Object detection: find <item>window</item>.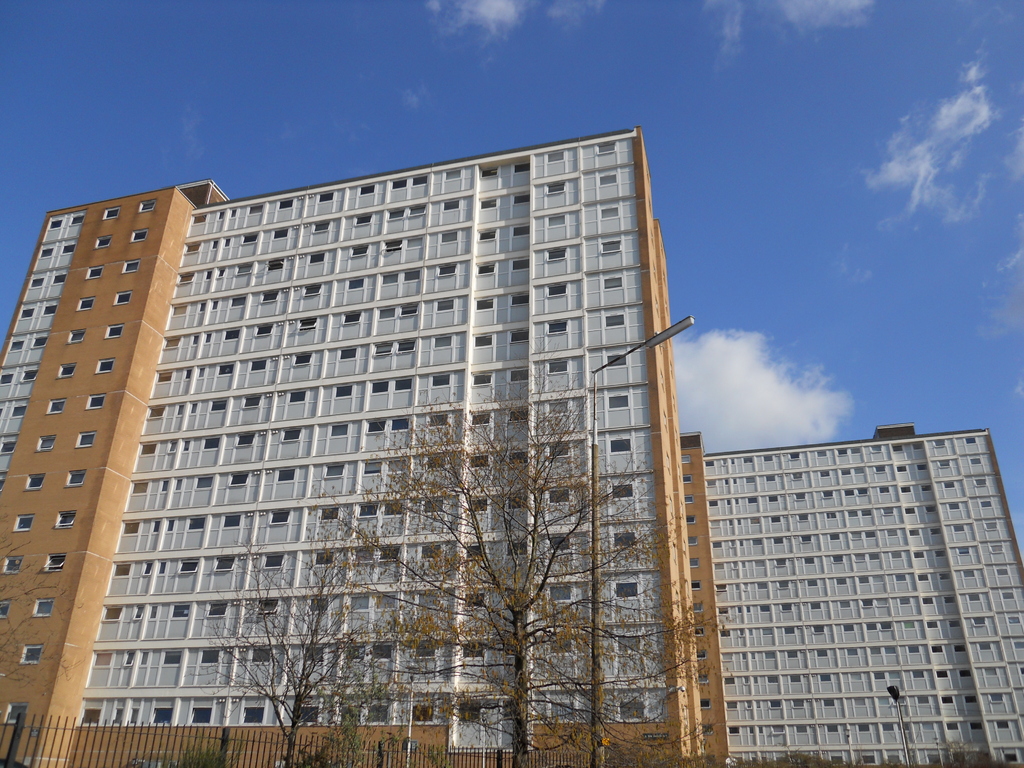
l=550, t=701, r=572, b=716.
